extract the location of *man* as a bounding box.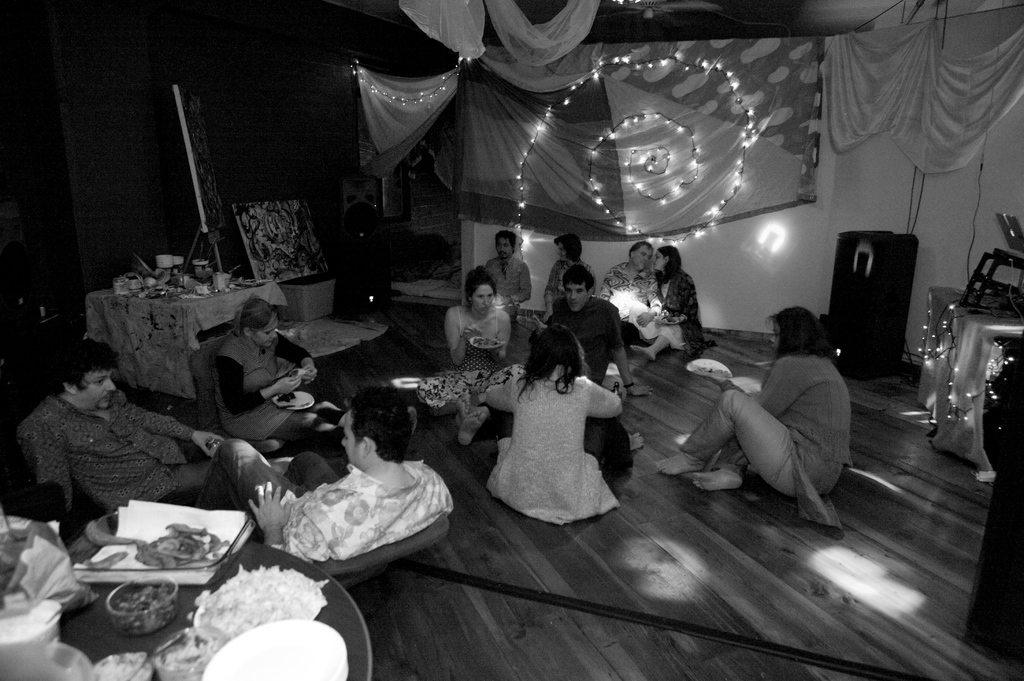
region(198, 382, 454, 564).
